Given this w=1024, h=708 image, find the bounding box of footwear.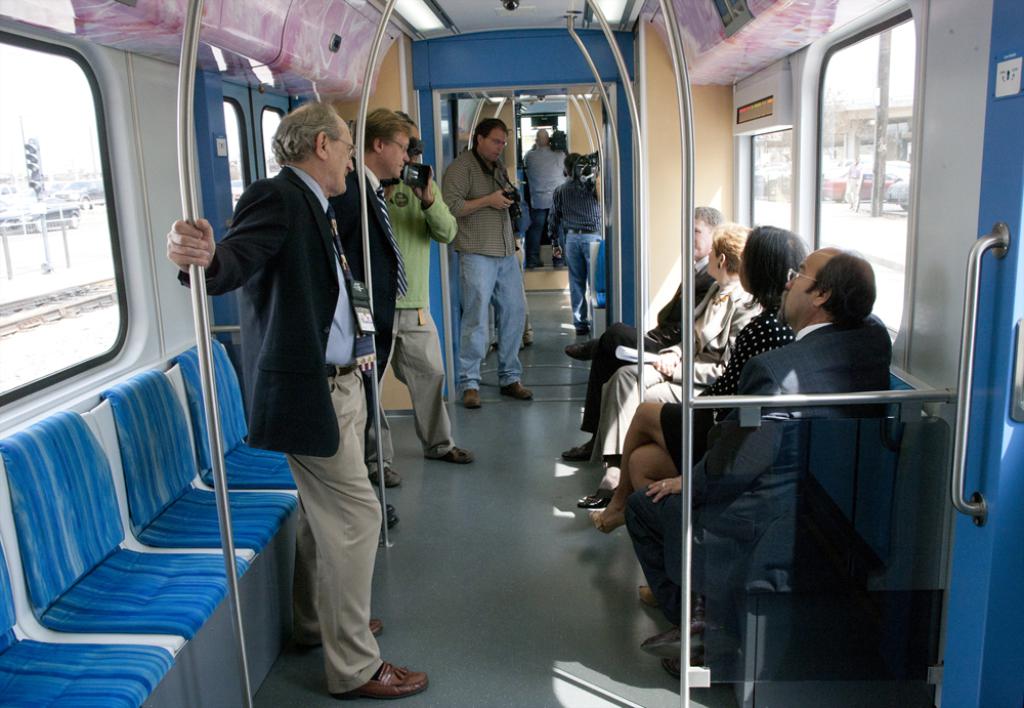
(left=563, top=442, right=590, bottom=462).
